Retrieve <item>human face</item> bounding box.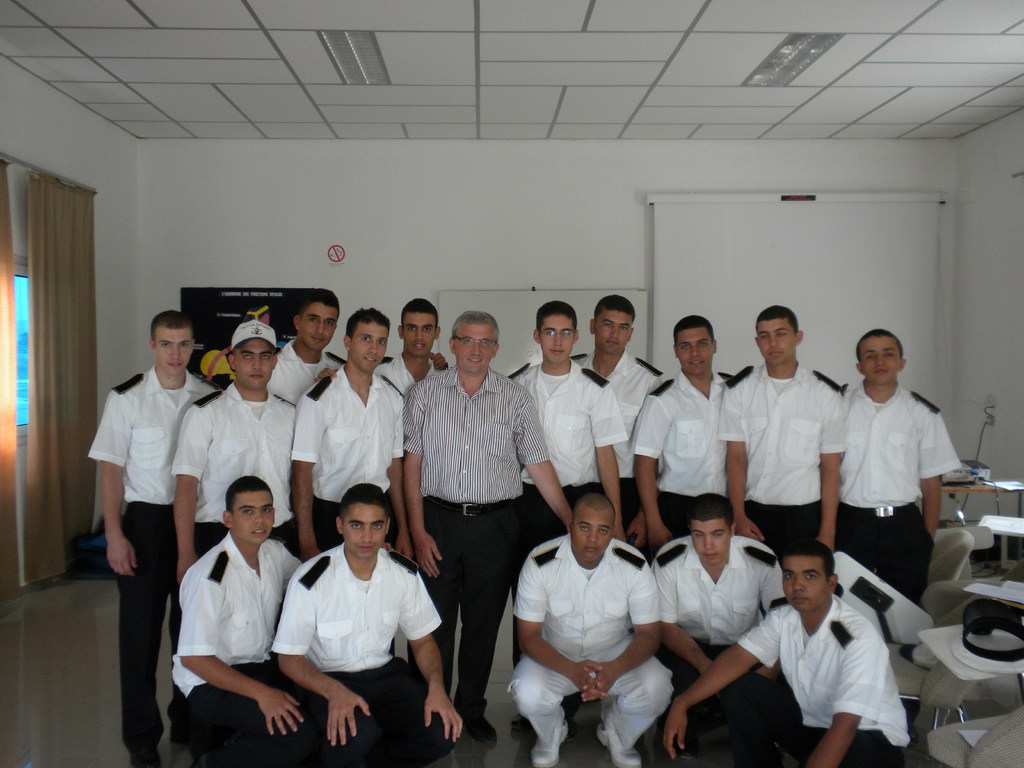
Bounding box: pyautogui.locateOnScreen(540, 312, 578, 362).
